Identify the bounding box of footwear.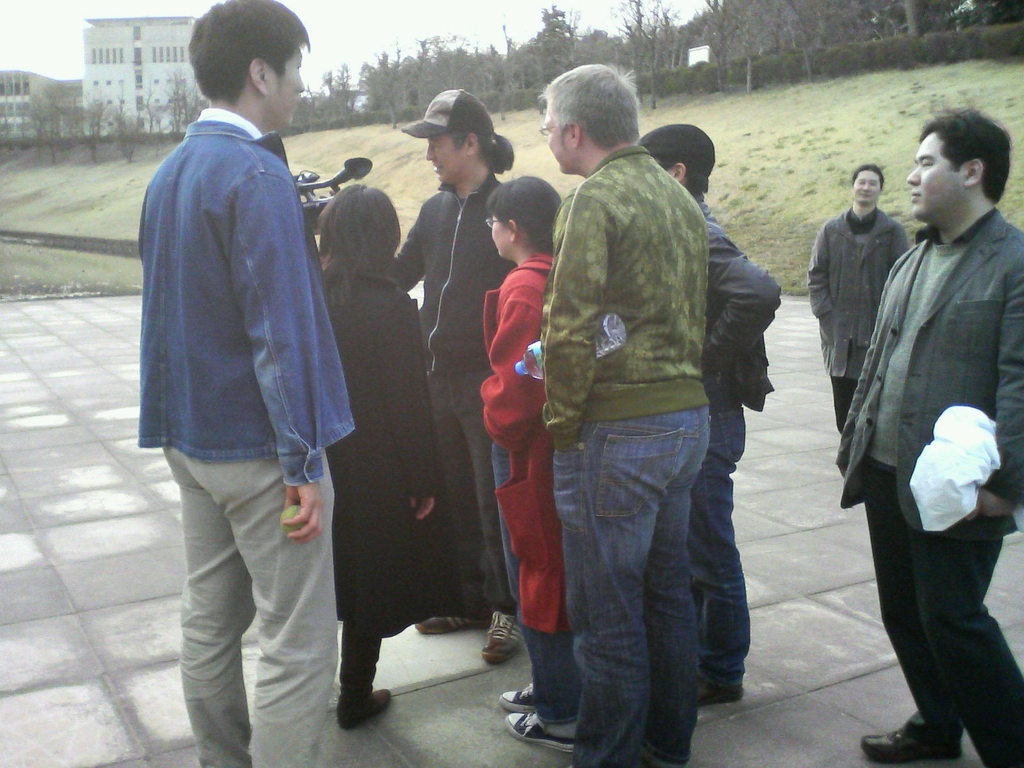
[500, 679, 538, 712].
